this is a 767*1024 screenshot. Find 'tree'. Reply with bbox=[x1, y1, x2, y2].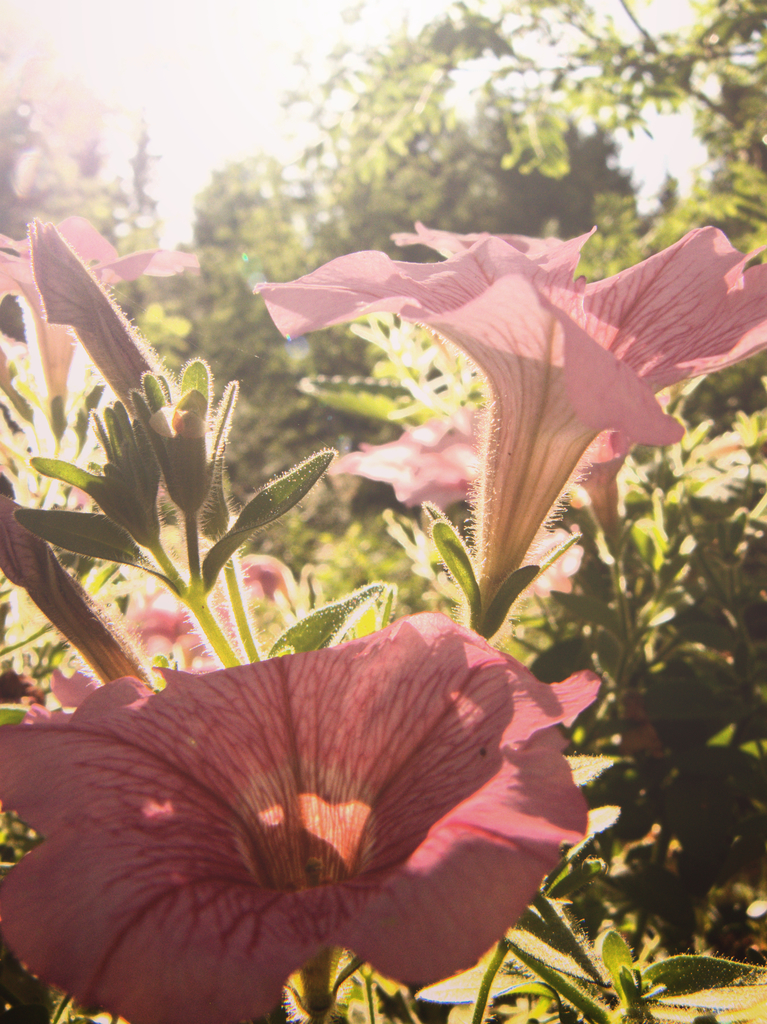
bbox=[303, 0, 766, 967].
